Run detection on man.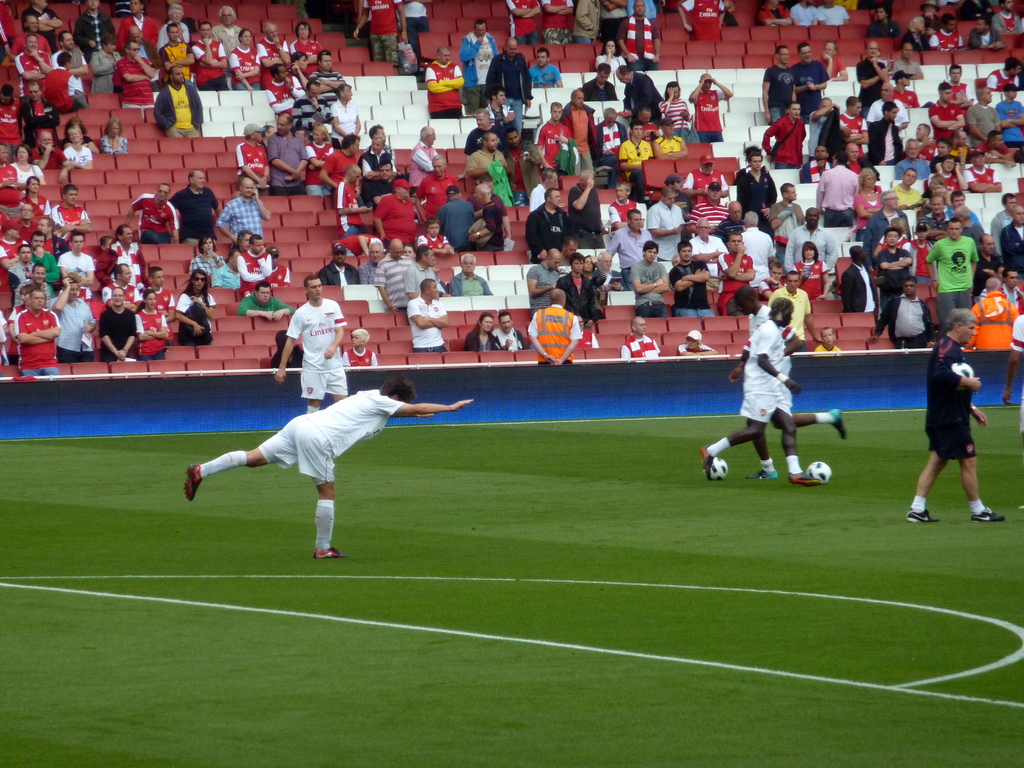
Result: <region>530, 162, 560, 221</region>.
